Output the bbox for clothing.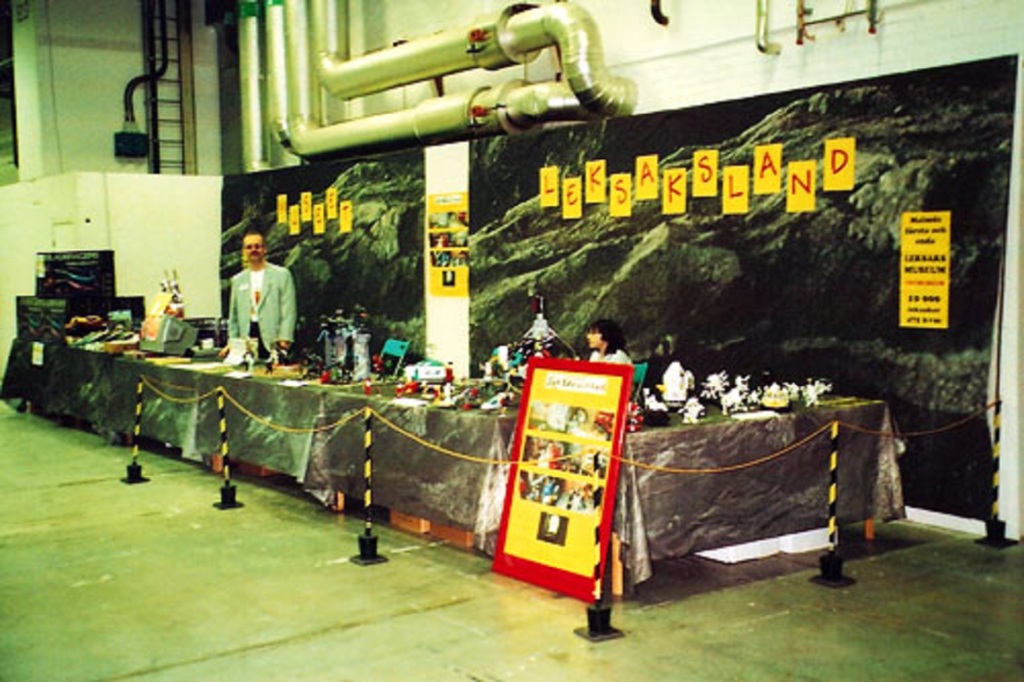
crop(589, 350, 632, 365).
